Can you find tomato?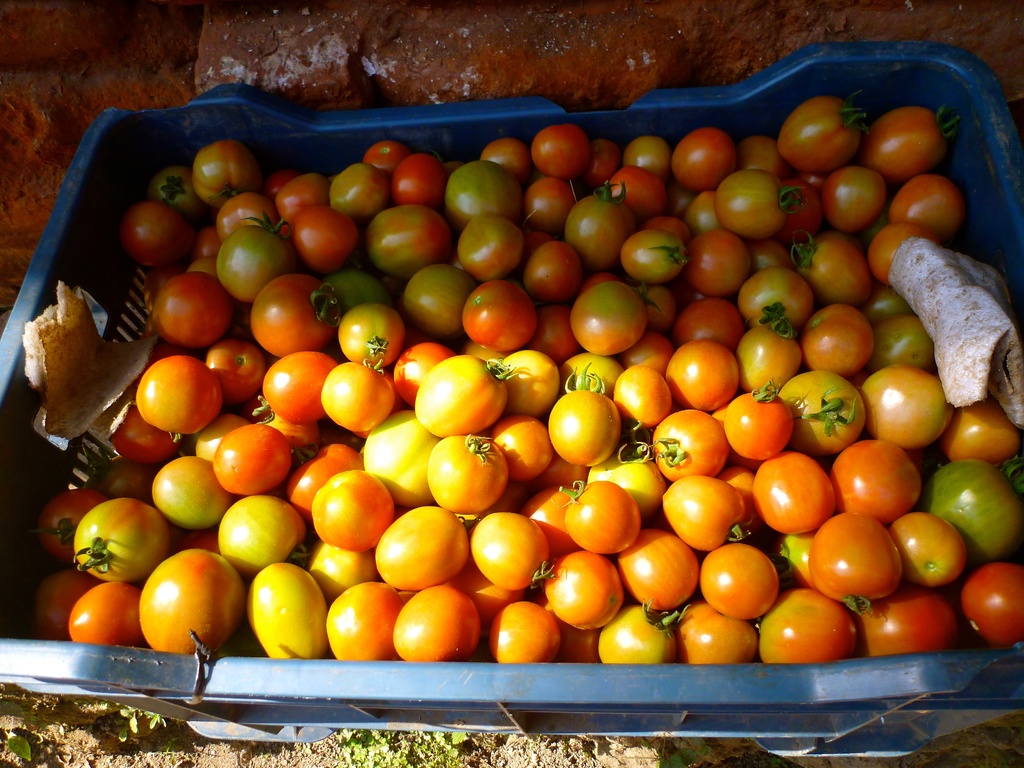
Yes, bounding box: (left=771, top=532, right=817, bottom=575).
